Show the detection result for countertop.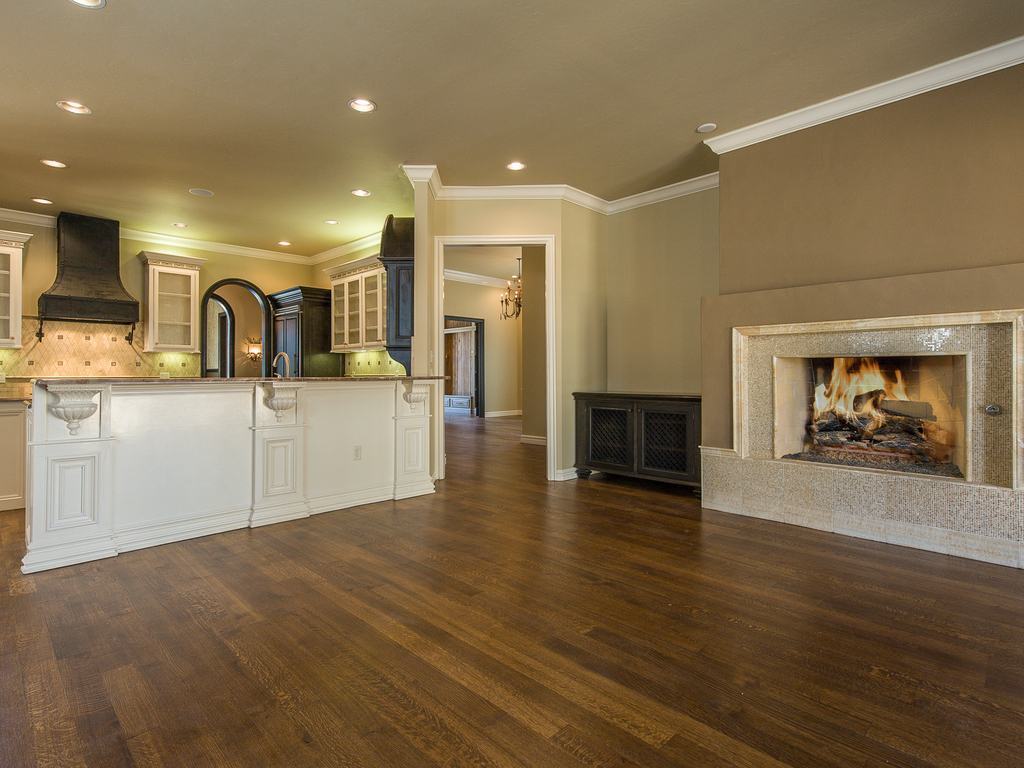
20:372:456:573.
